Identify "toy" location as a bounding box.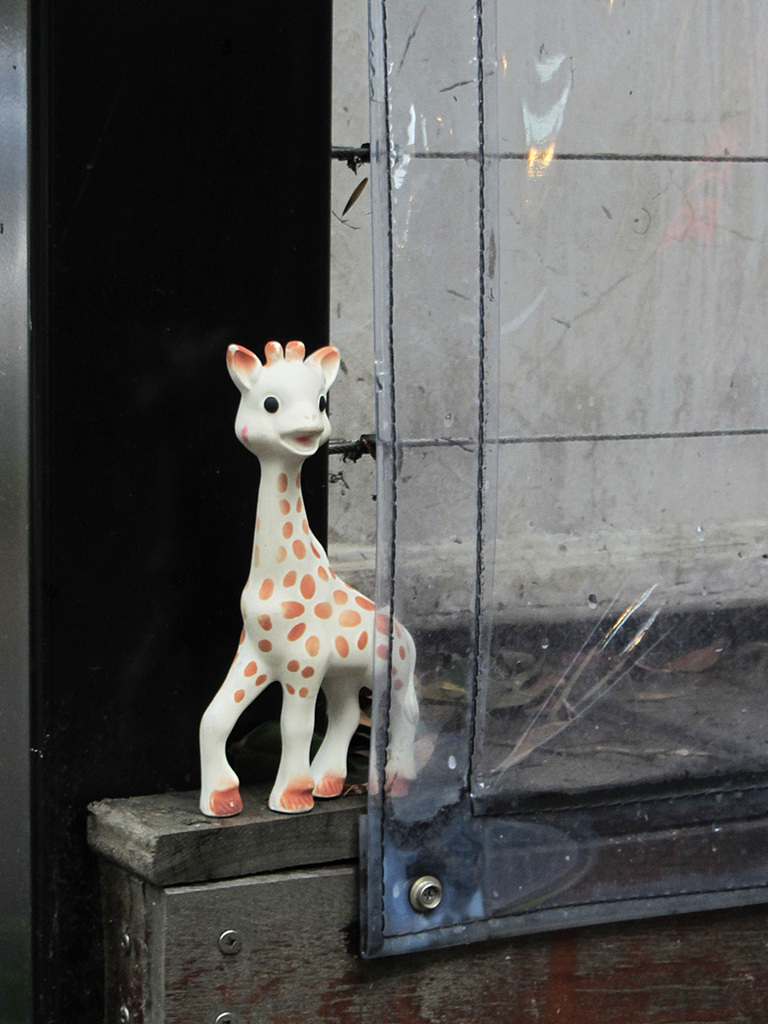
195 340 431 812.
